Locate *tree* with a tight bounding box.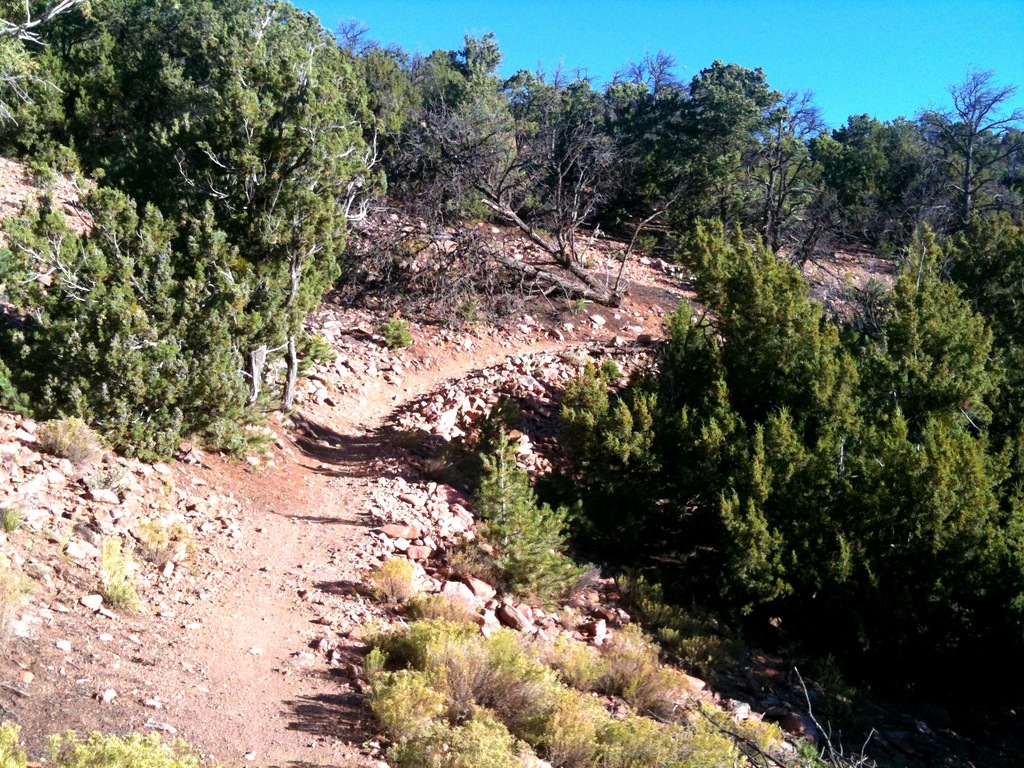
bbox=[916, 63, 1023, 234].
